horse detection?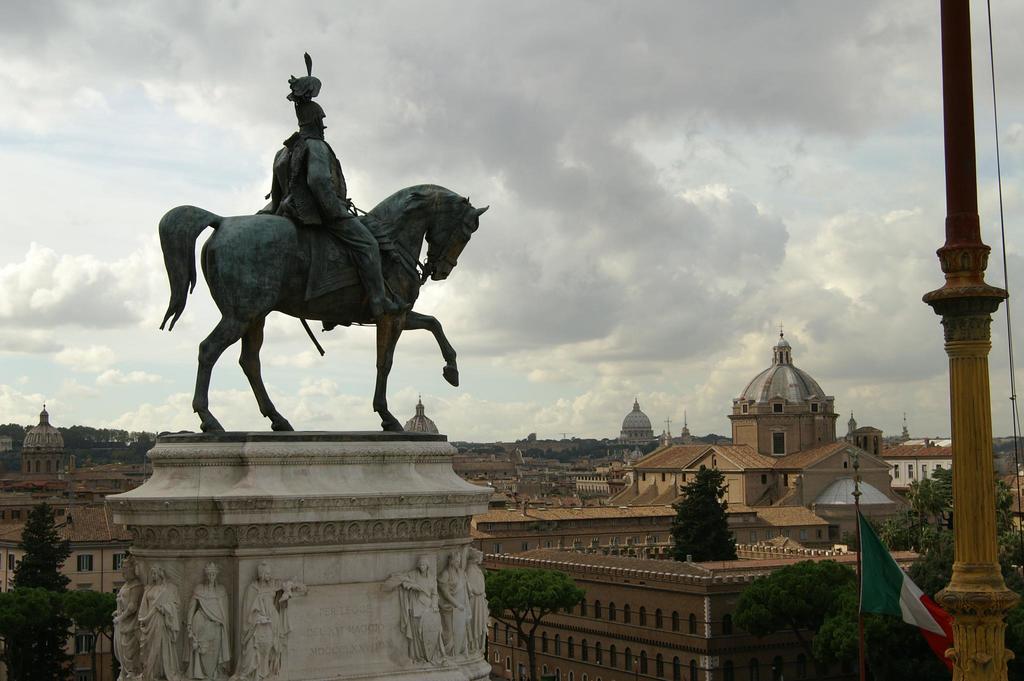
(158,180,490,435)
